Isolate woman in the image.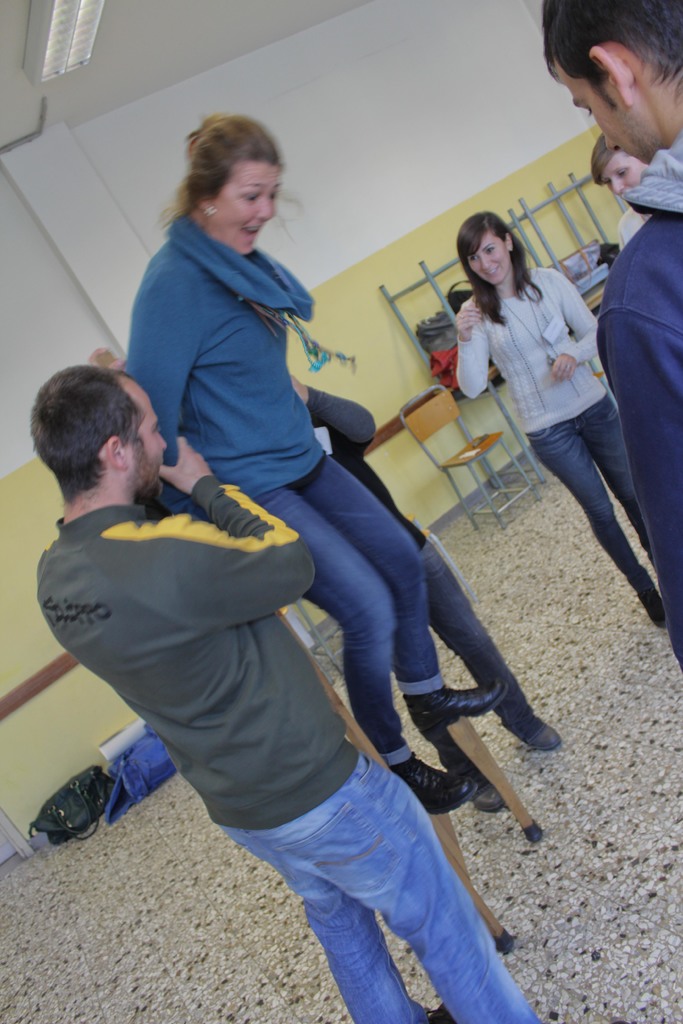
Isolated region: box(461, 211, 677, 619).
